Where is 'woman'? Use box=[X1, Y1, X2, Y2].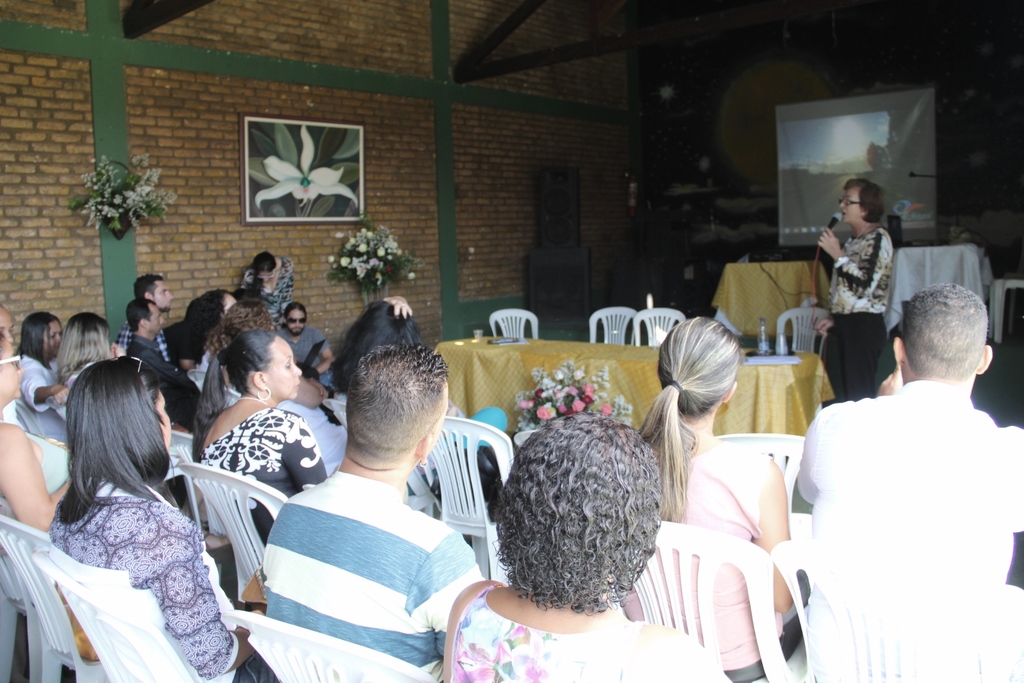
box=[438, 410, 730, 682].
